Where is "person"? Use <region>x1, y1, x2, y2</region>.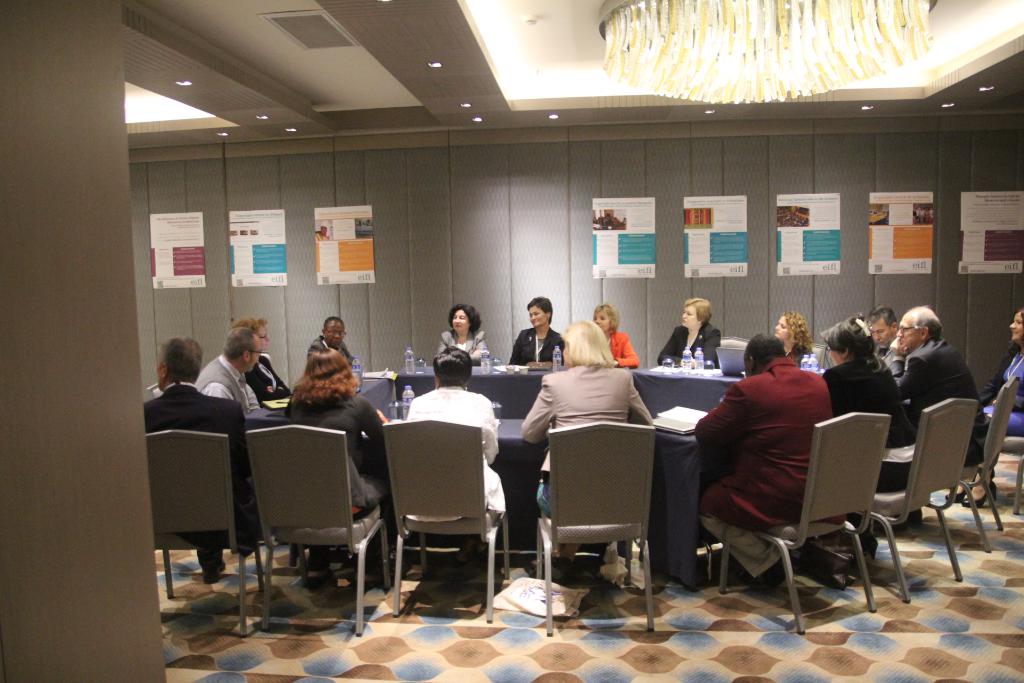
<region>440, 305, 488, 356</region>.
